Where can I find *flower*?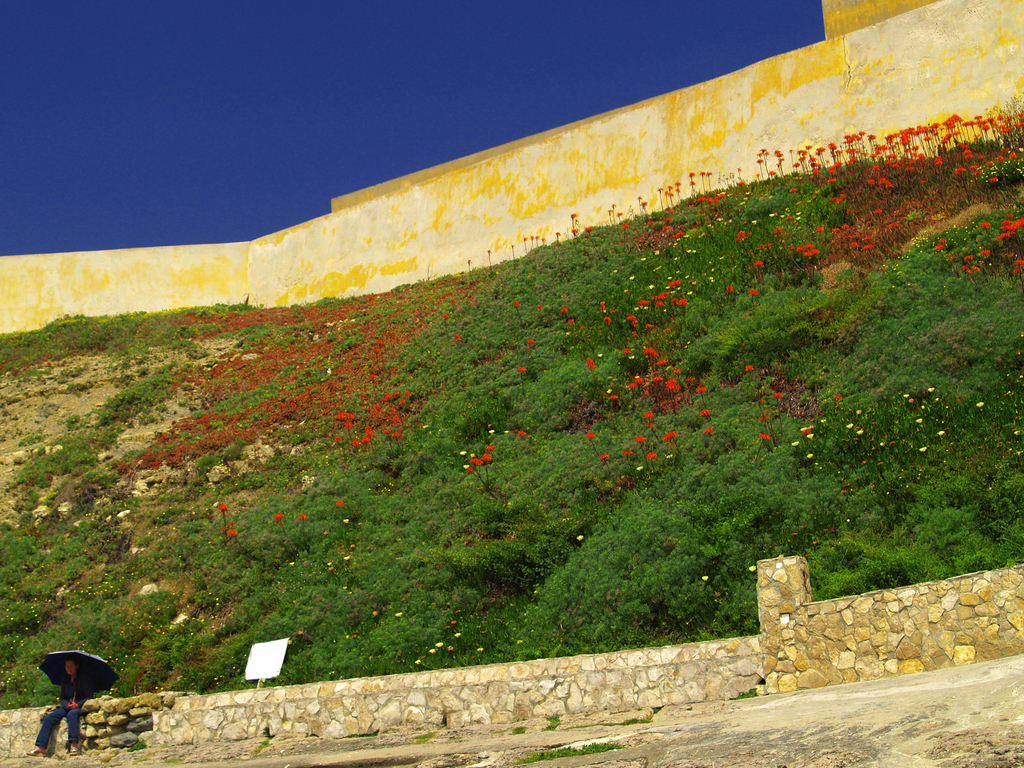
You can find it at (856, 428, 862, 434).
